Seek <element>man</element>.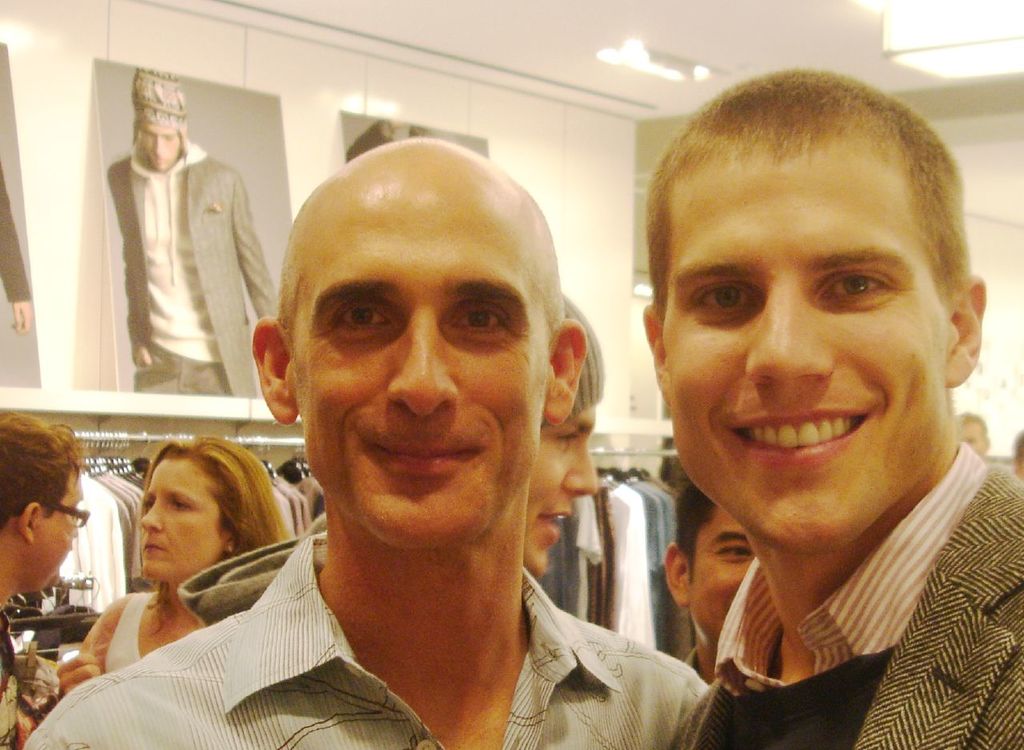
l=0, t=411, r=85, b=615.
